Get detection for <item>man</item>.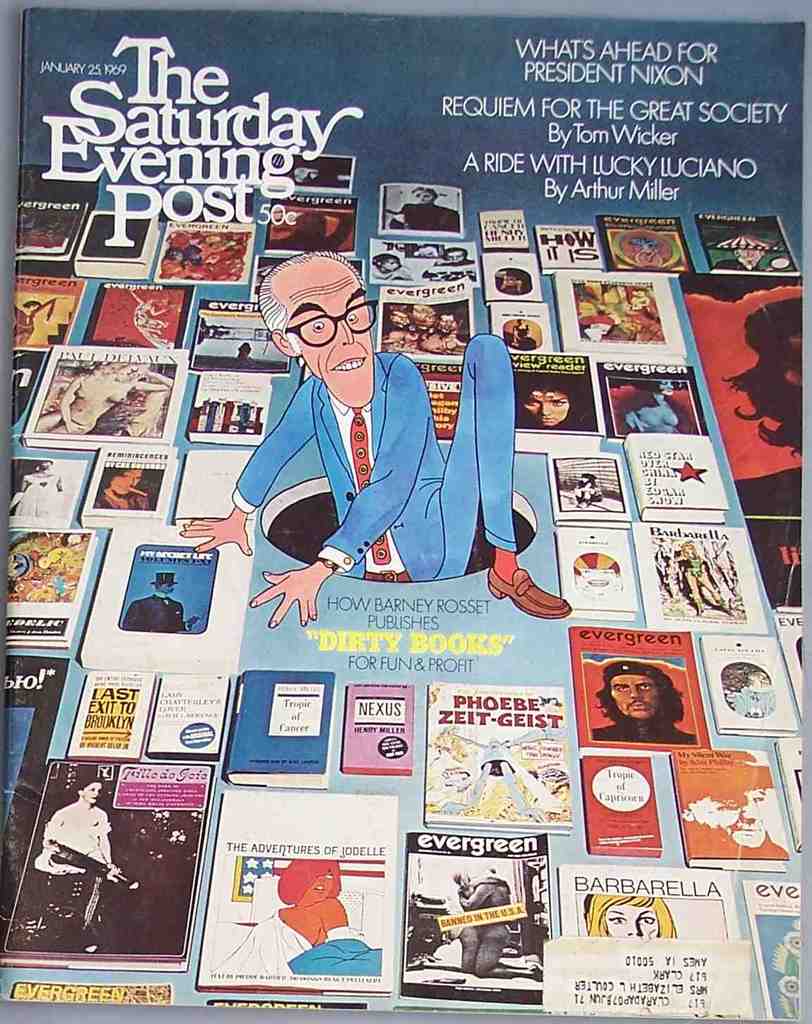
Detection: 117:568:200:635.
